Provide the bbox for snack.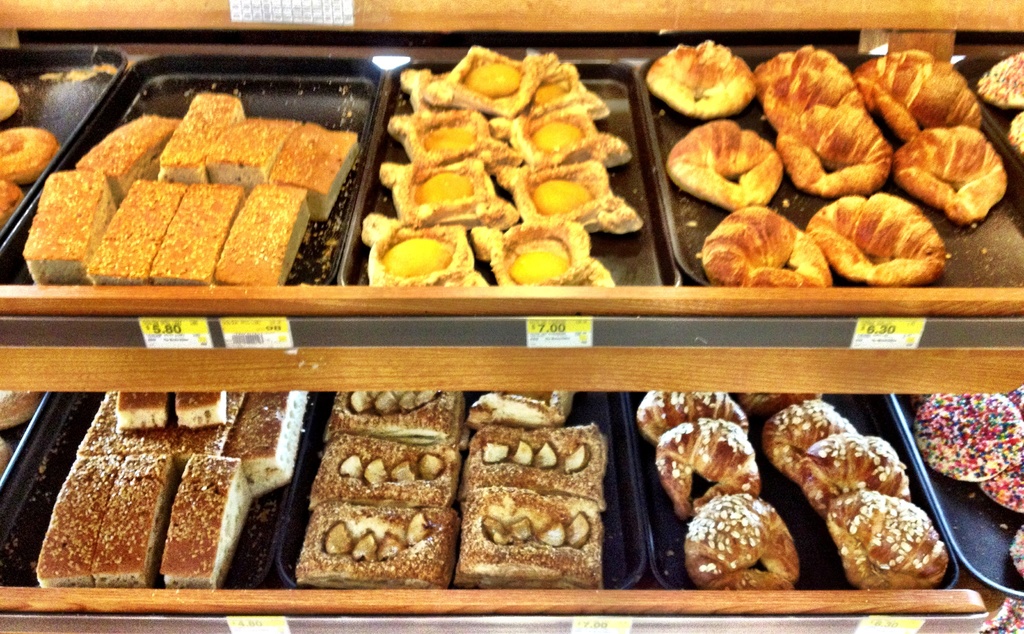
l=0, t=81, r=18, b=122.
